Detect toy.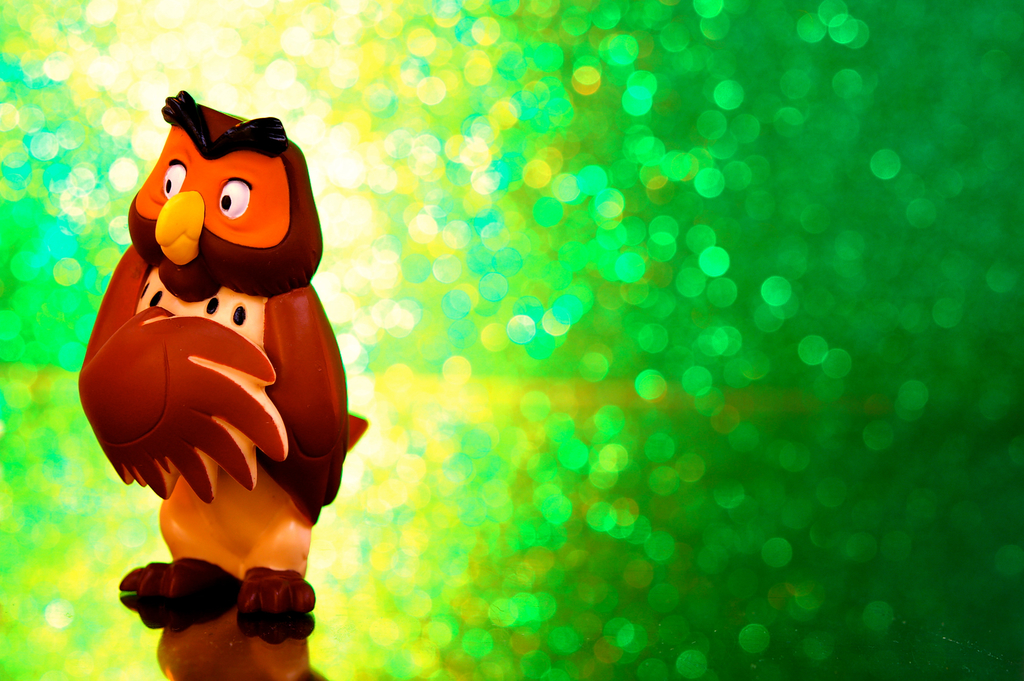
Detected at Rect(60, 111, 335, 618).
